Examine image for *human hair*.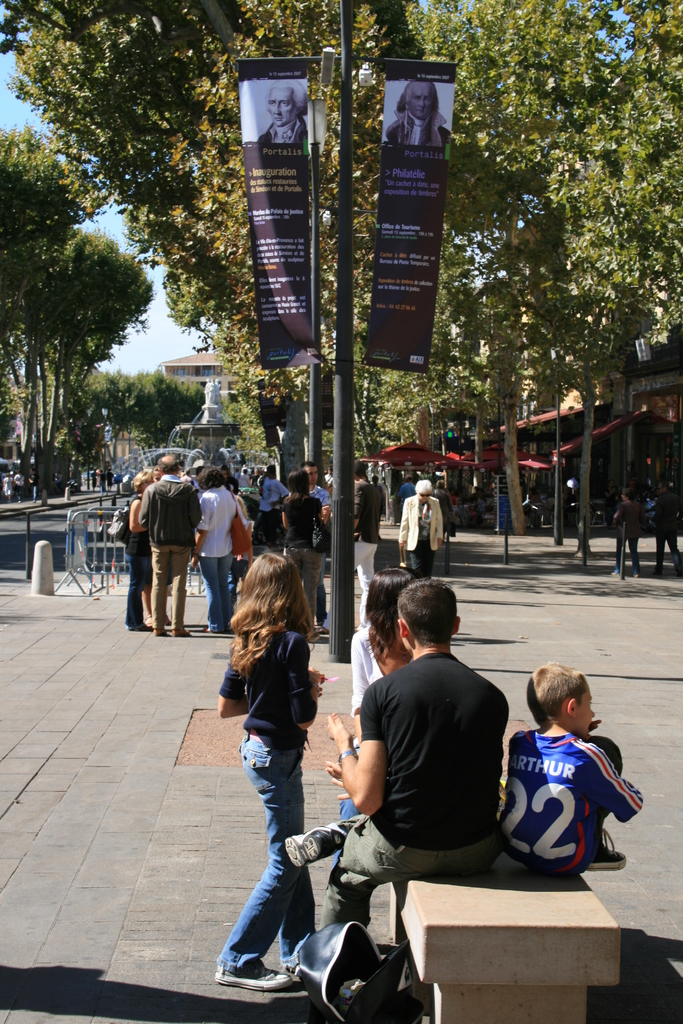
Examination result: crop(523, 659, 588, 729).
